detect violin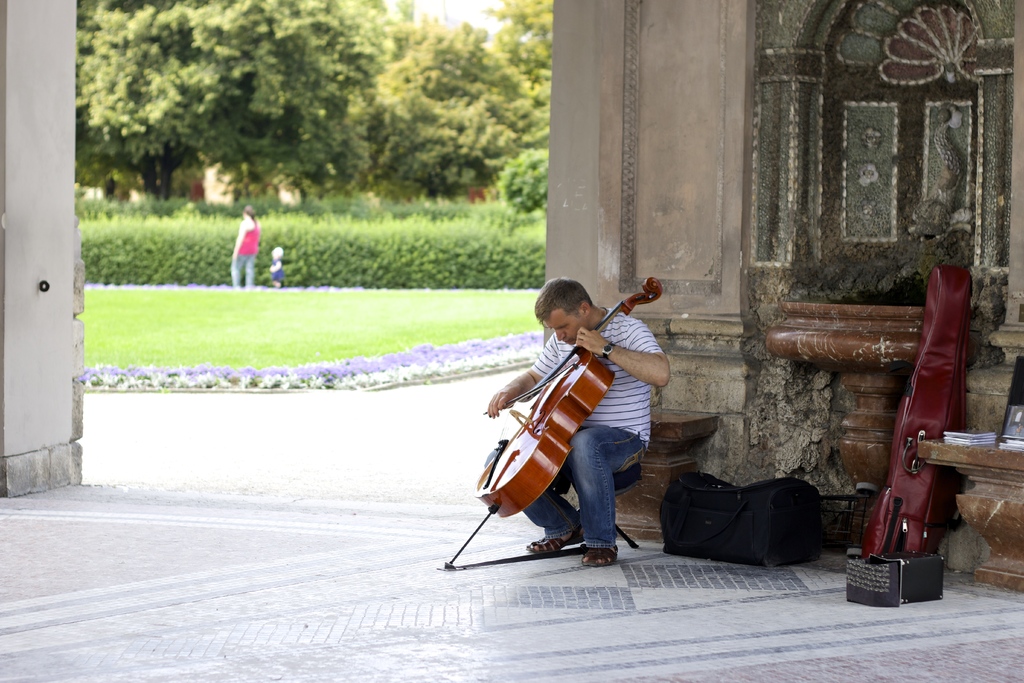
(x1=435, y1=275, x2=665, y2=572)
